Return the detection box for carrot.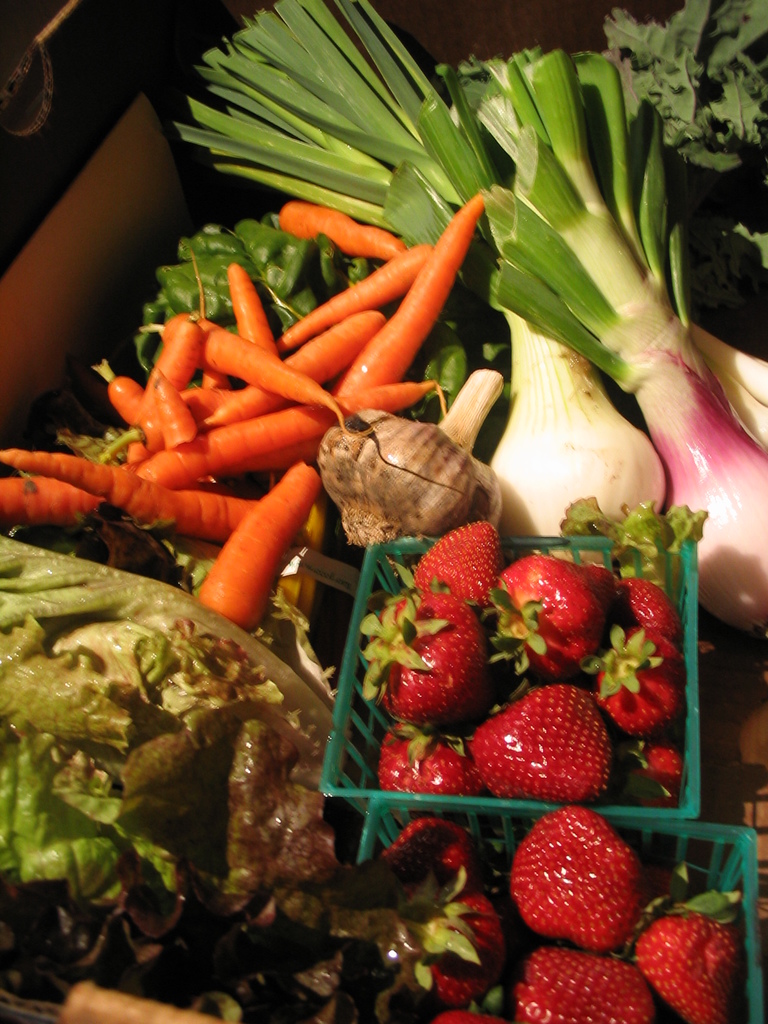
330/189/488/400.
